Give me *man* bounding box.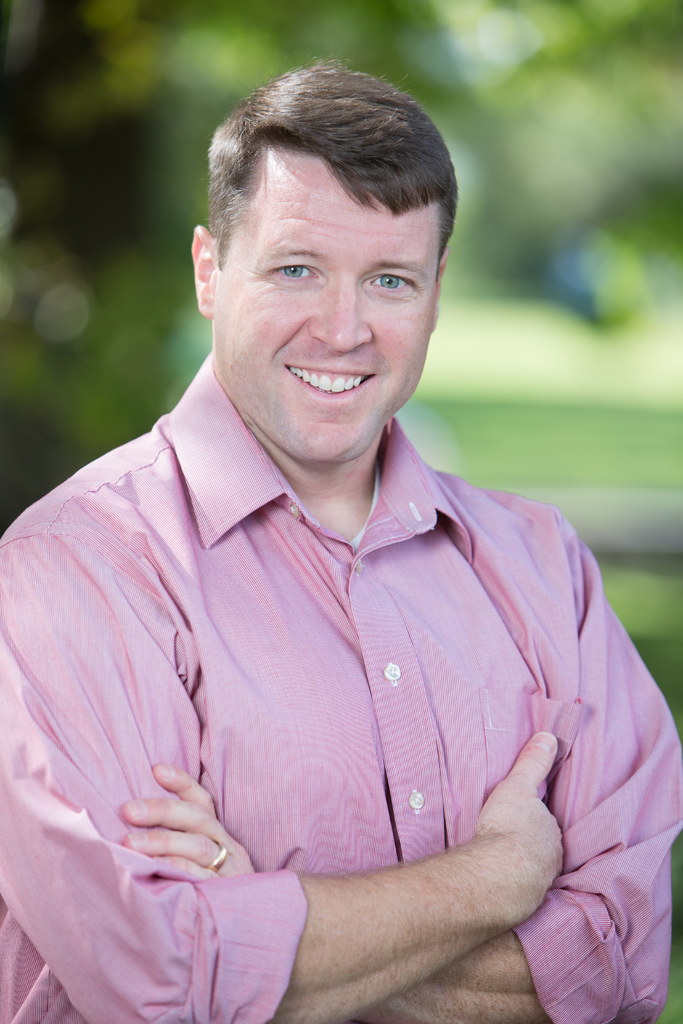
bbox(28, 90, 671, 1023).
